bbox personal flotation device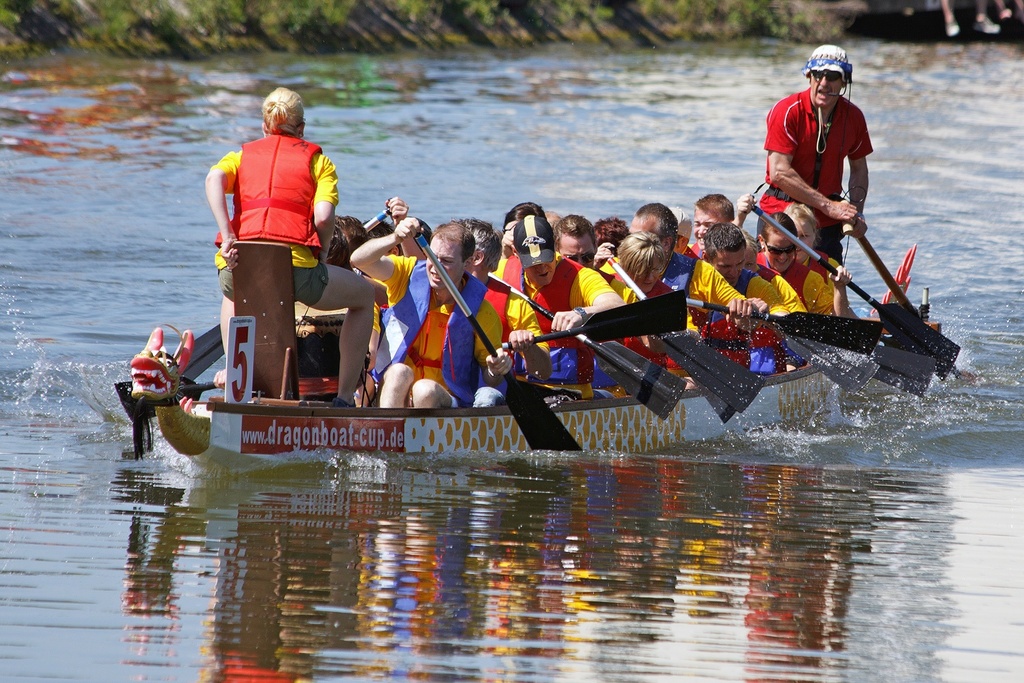
{"left": 491, "top": 251, "right": 589, "bottom": 392}
